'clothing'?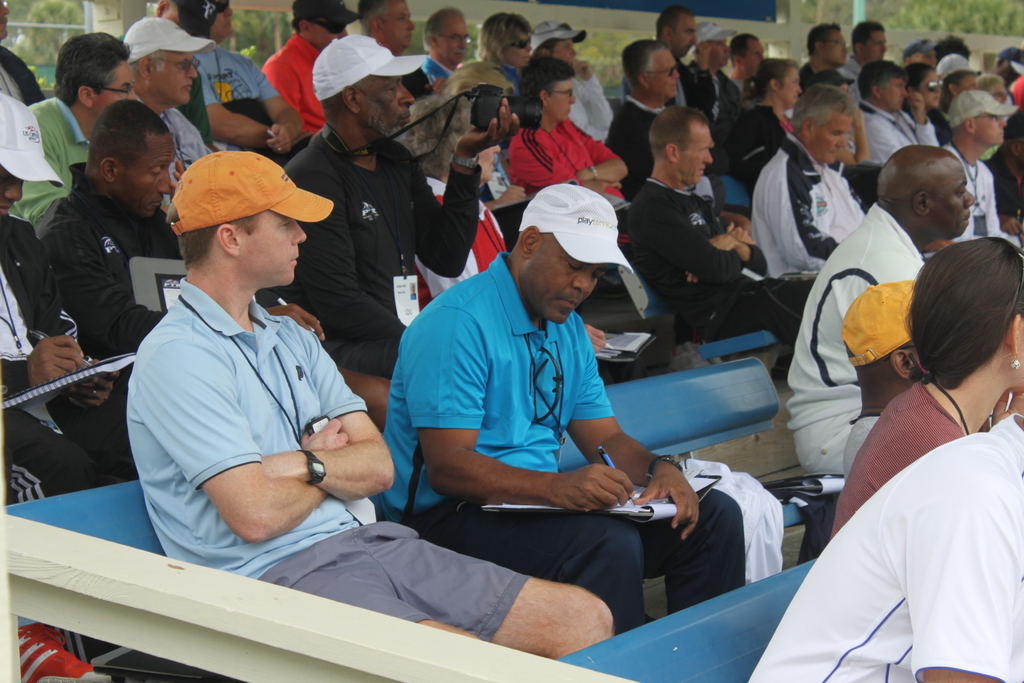
260,28,324,142
